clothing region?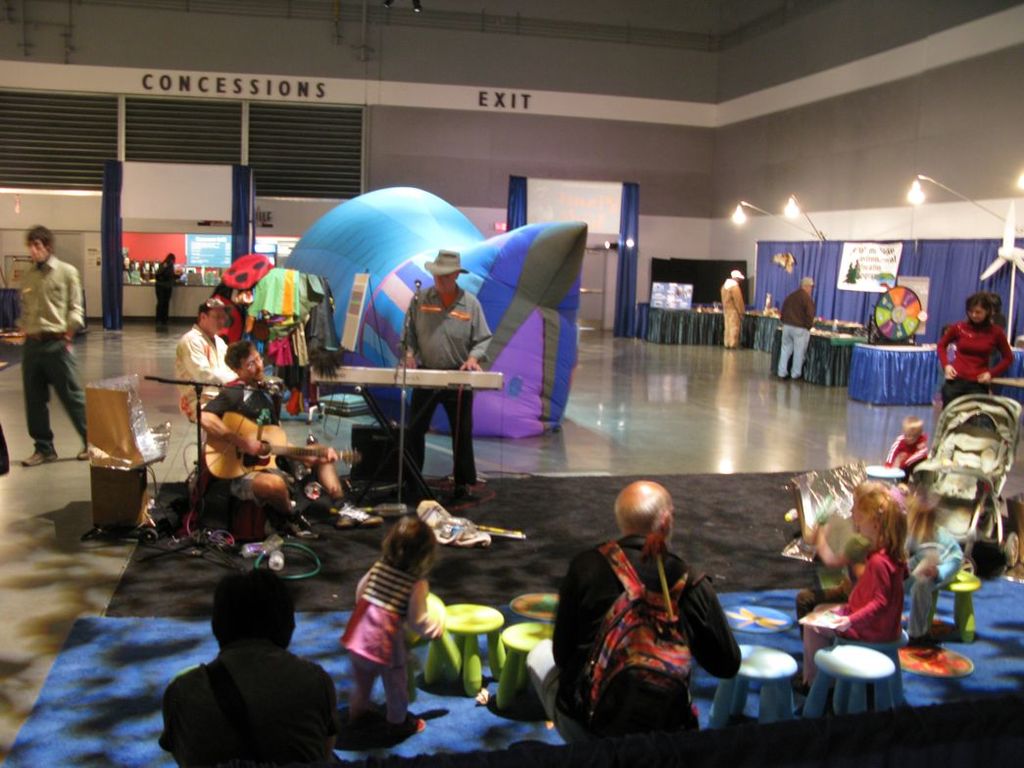
<bbox>338, 544, 414, 722</bbox>
